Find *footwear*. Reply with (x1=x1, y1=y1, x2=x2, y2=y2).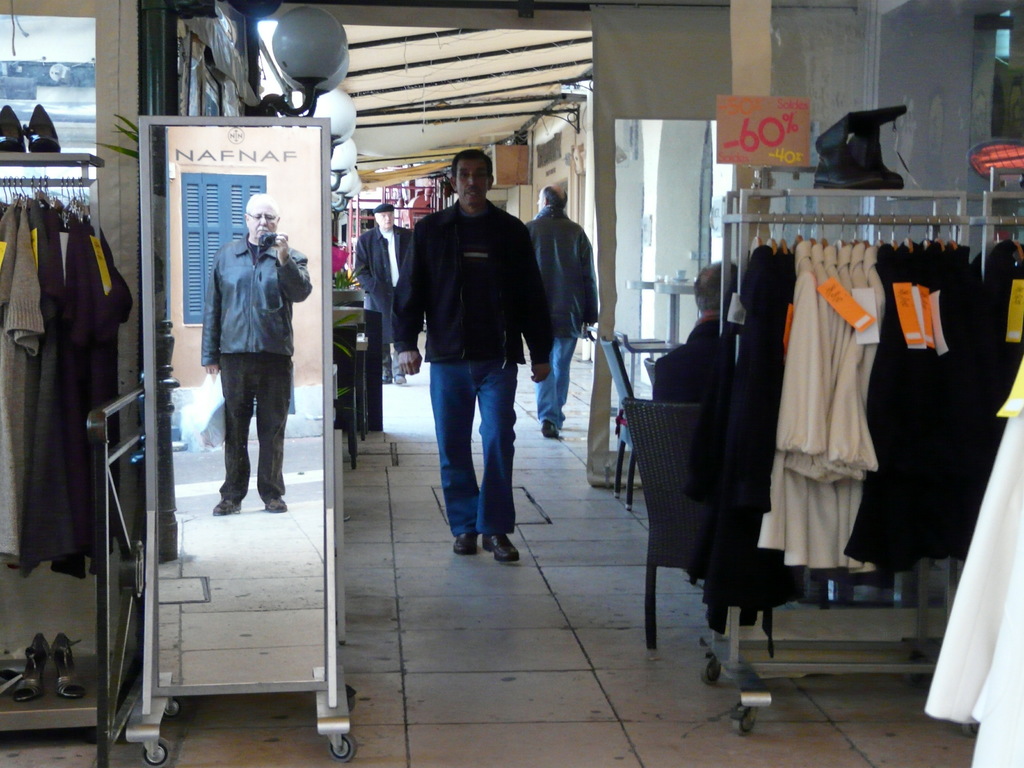
(x1=541, y1=421, x2=554, y2=438).
